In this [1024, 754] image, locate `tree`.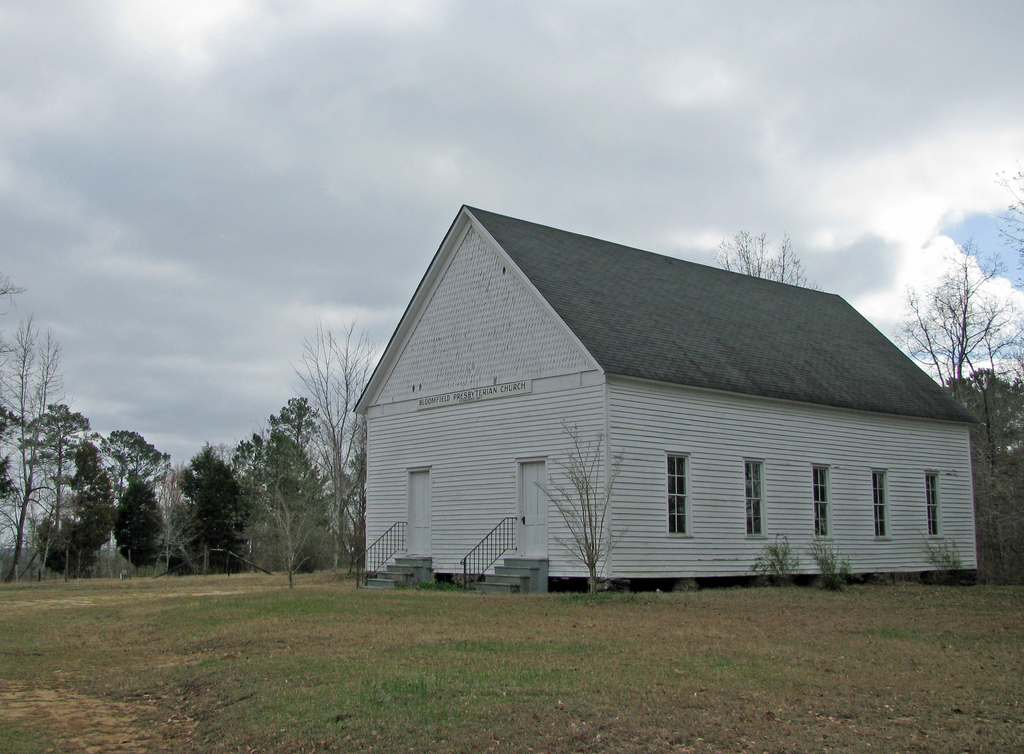
Bounding box: <box>714,224,810,292</box>.
